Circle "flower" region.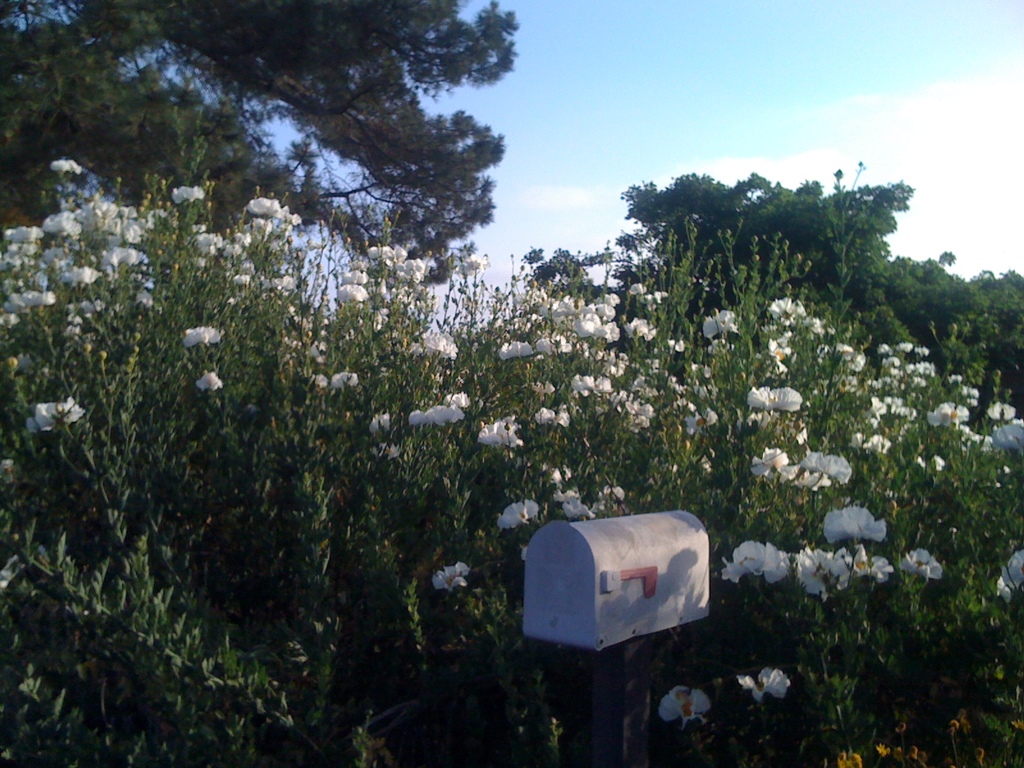
Region: bbox=[765, 330, 794, 372].
